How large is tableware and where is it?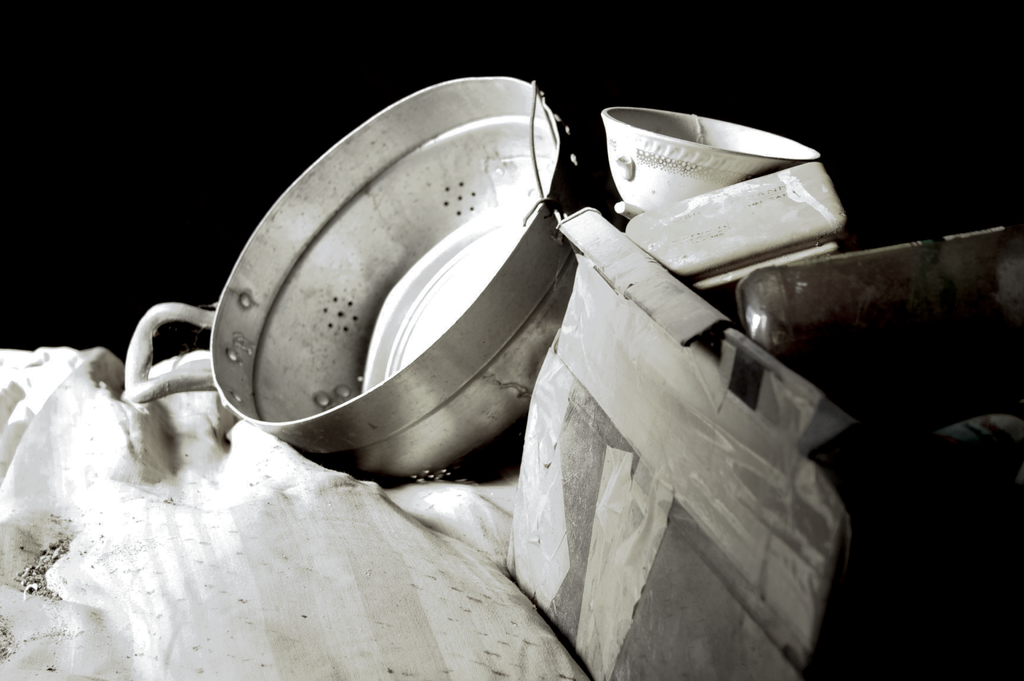
Bounding box: BBox(157, 110, 582, 522).
